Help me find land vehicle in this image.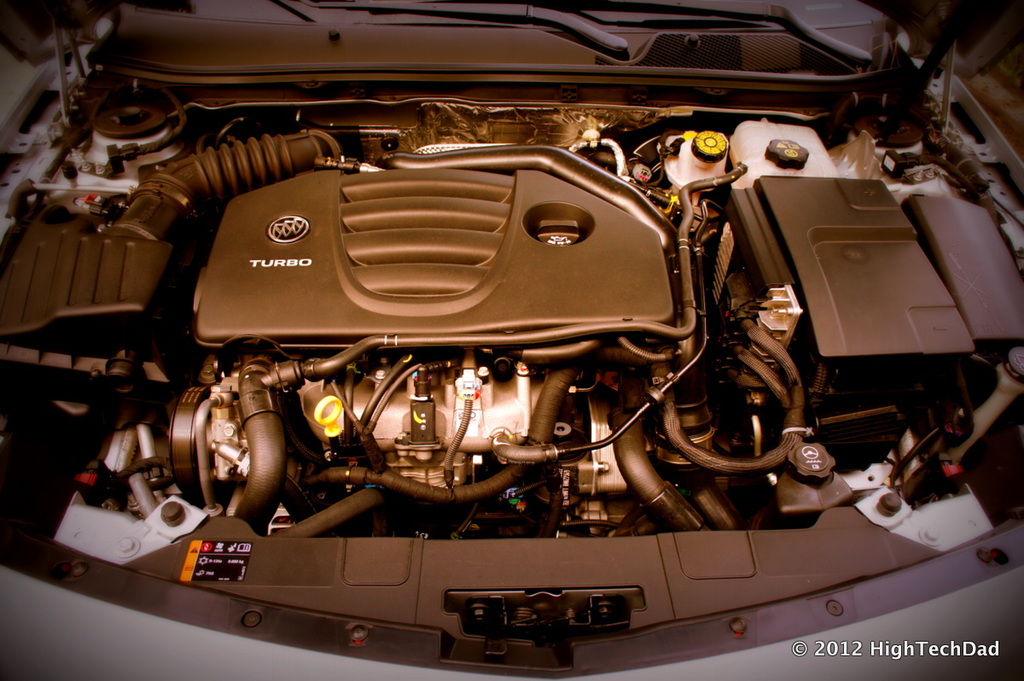
Found it: <bbox>0, 0, 1023, 680</bbox>.
